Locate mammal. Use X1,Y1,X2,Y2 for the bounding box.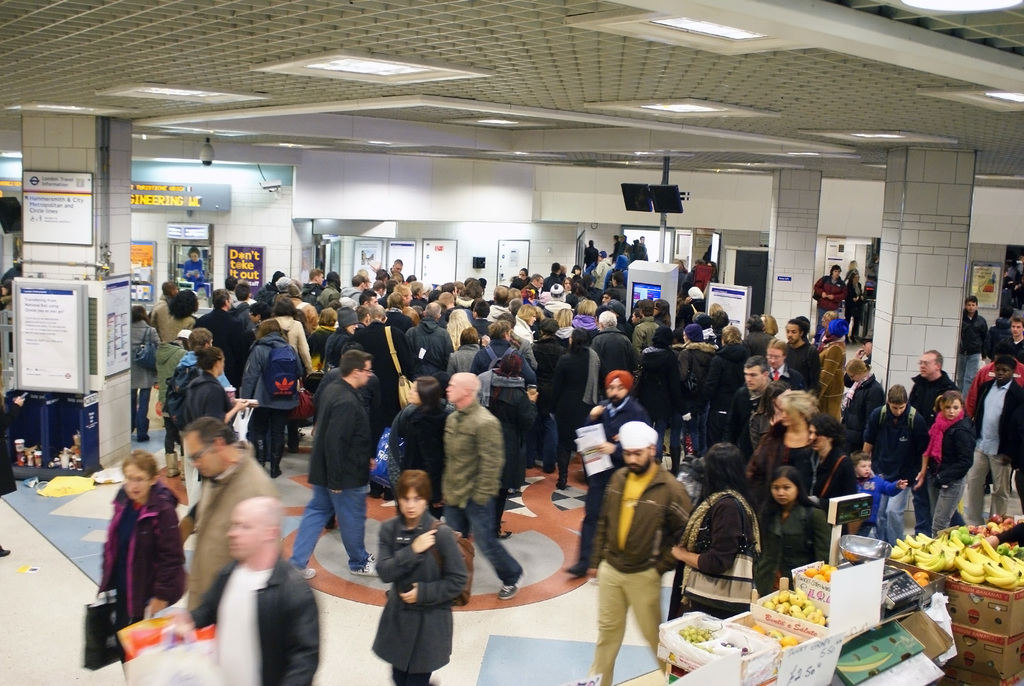
296,329,372,602.
